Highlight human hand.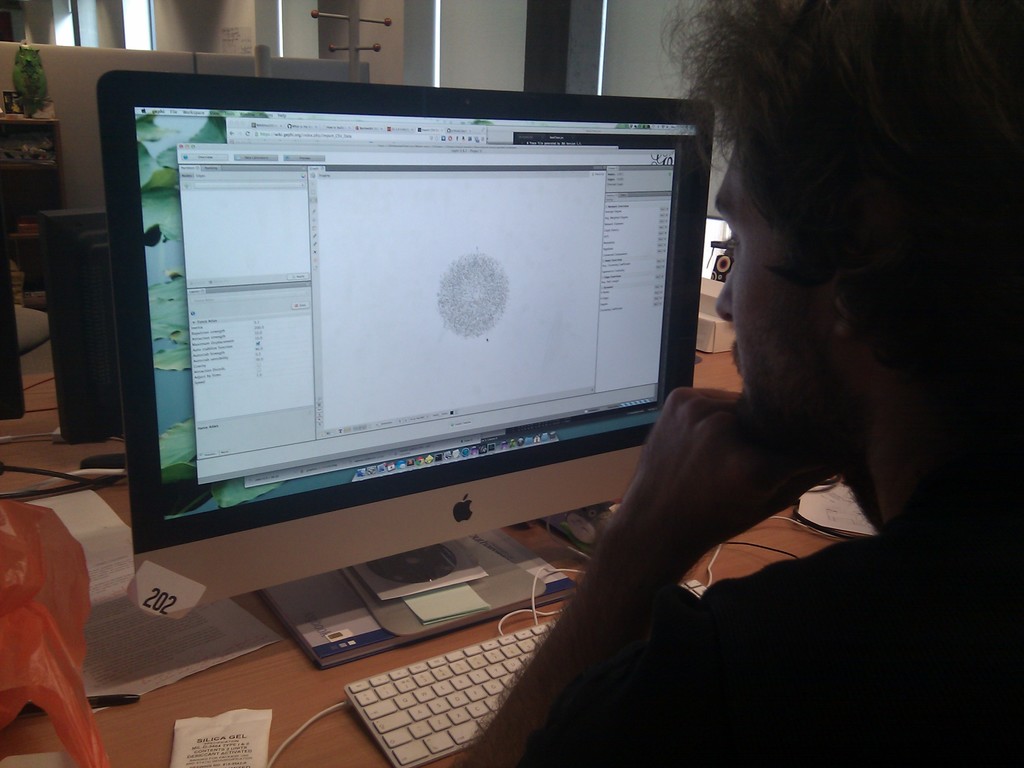
Highlighted region: pyautogui.locateOnScreen(576, 381, 828, 598).
